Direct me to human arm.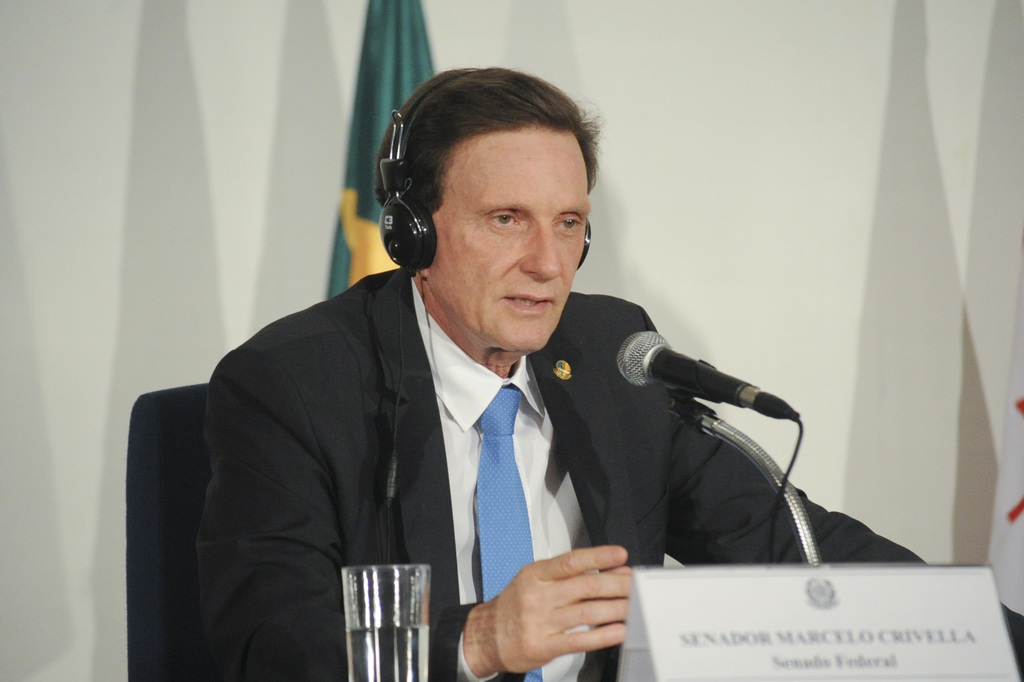
Direction: [x1=643, y1=306, x2=1023, y2=681].
